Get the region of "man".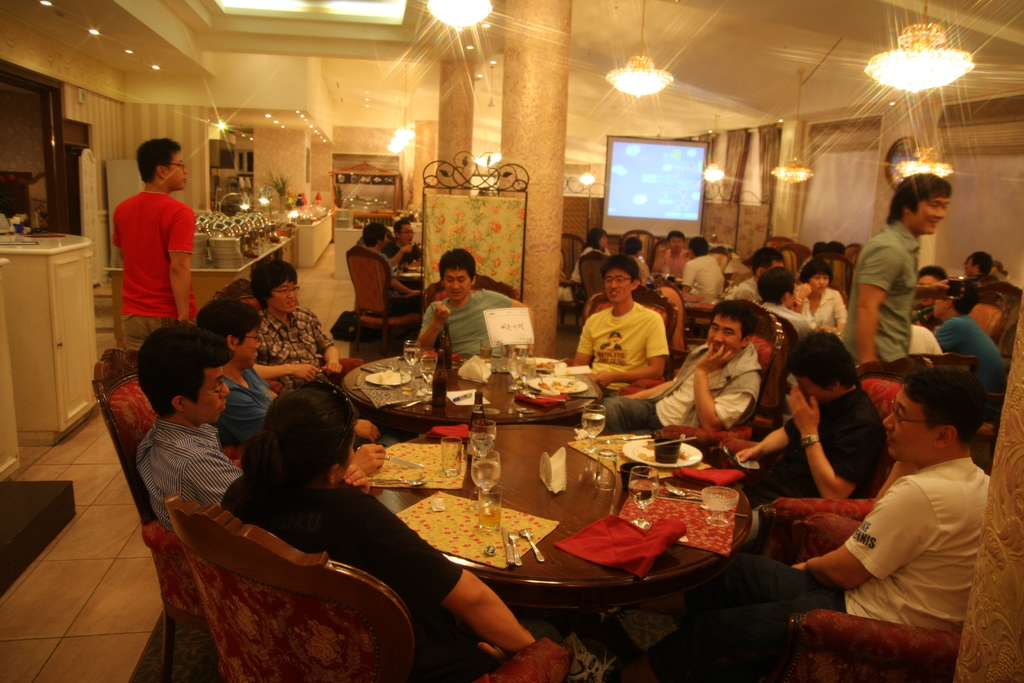
left=596, top=300, right=762, bottom=434.
